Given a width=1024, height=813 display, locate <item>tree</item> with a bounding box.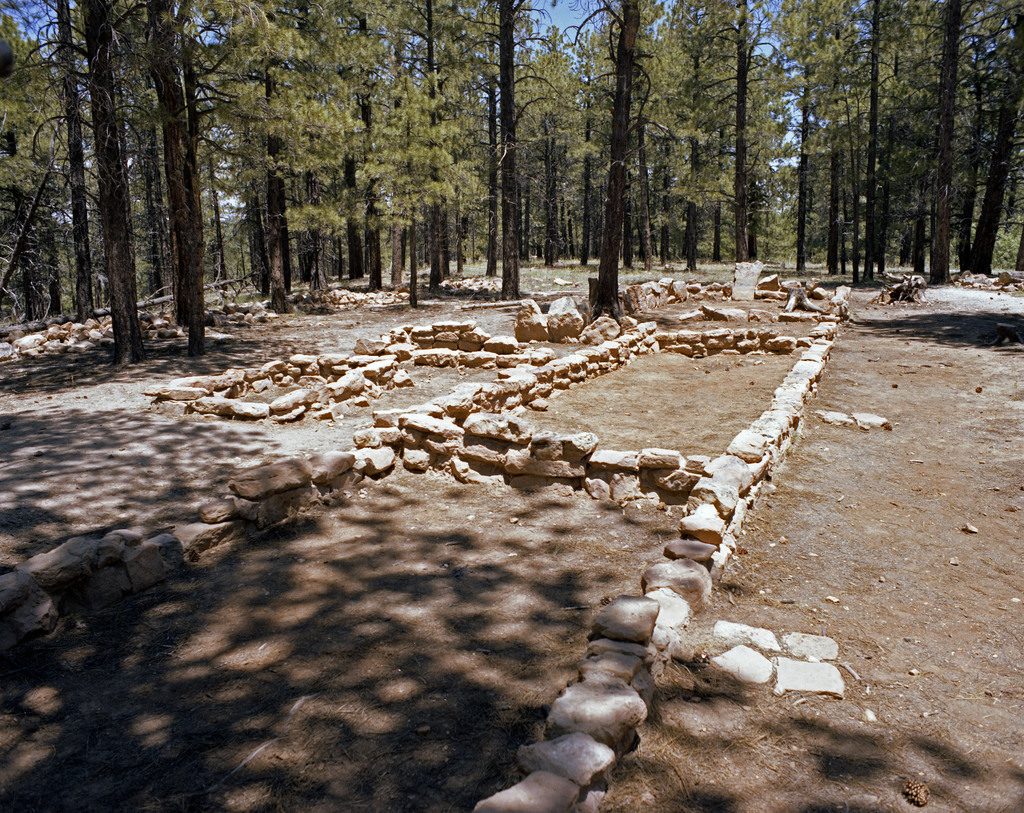
Located: bbox=(202, 0, 320, 295).
